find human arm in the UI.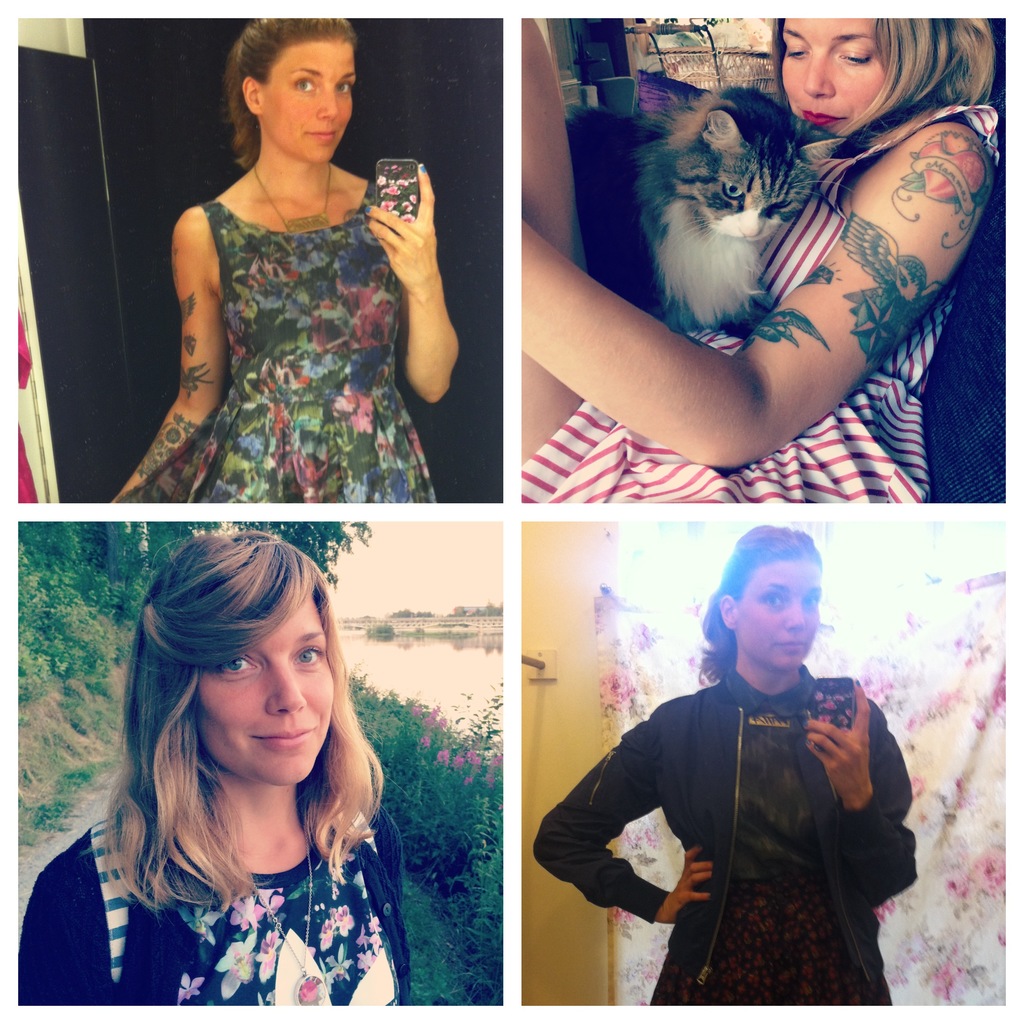
UI element at [534,693,724,931].
